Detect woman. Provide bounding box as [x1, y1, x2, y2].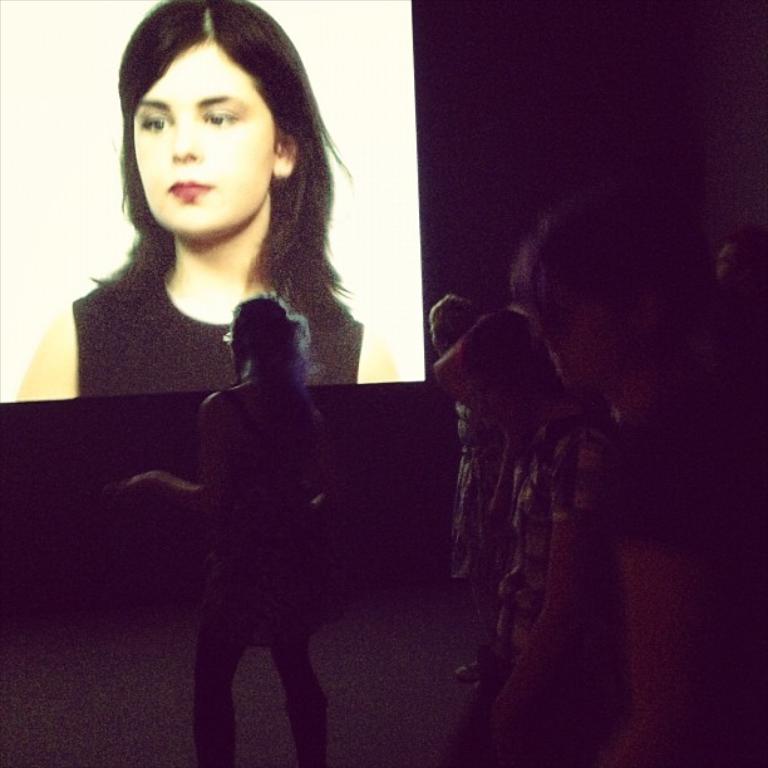
[19, 0, 398, 399].
